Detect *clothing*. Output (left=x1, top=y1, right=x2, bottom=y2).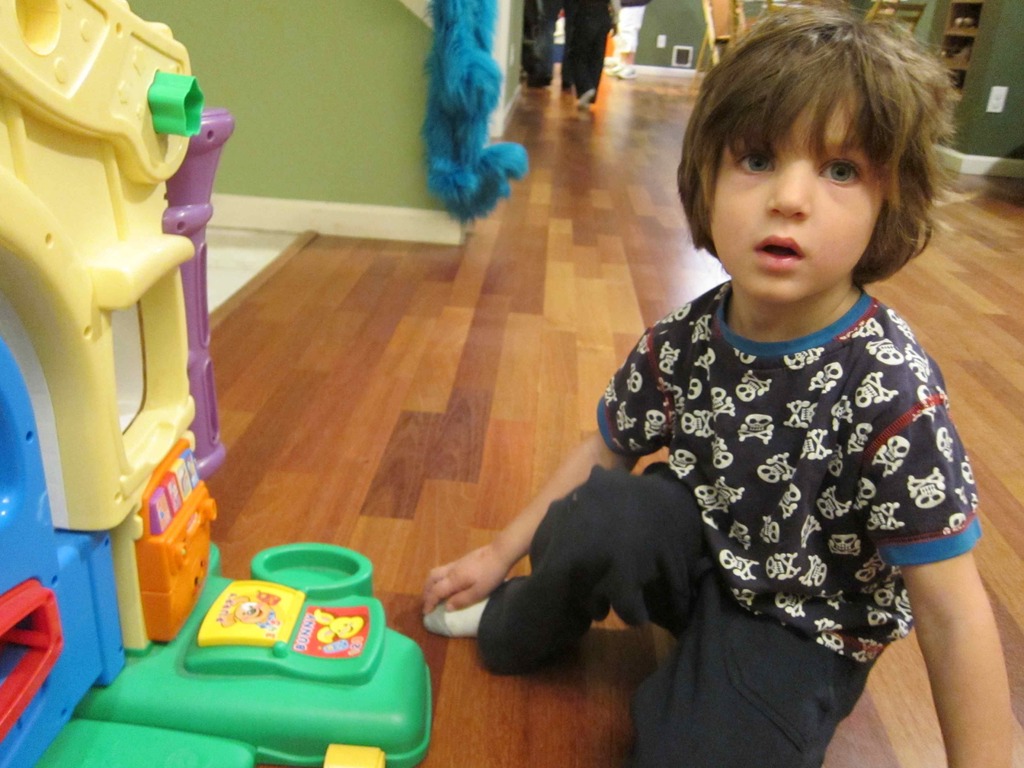
(left=475, top=271, right=982, bottom=767).
